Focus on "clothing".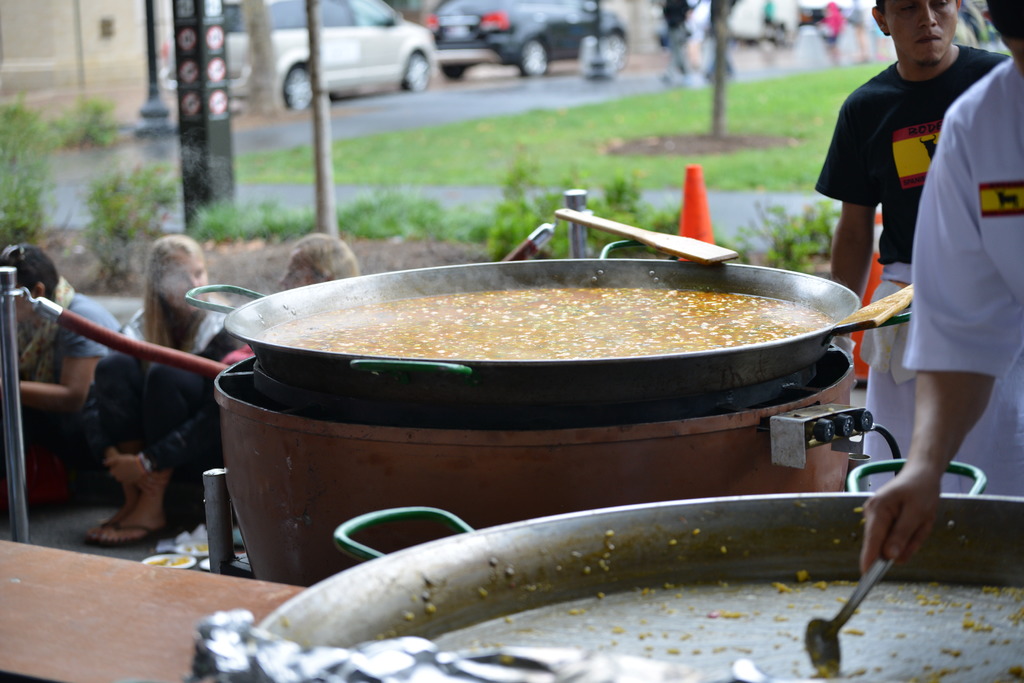
Focused at {"x1": 810, "y1": 46, "x2": 1023, "y2": 496}.
